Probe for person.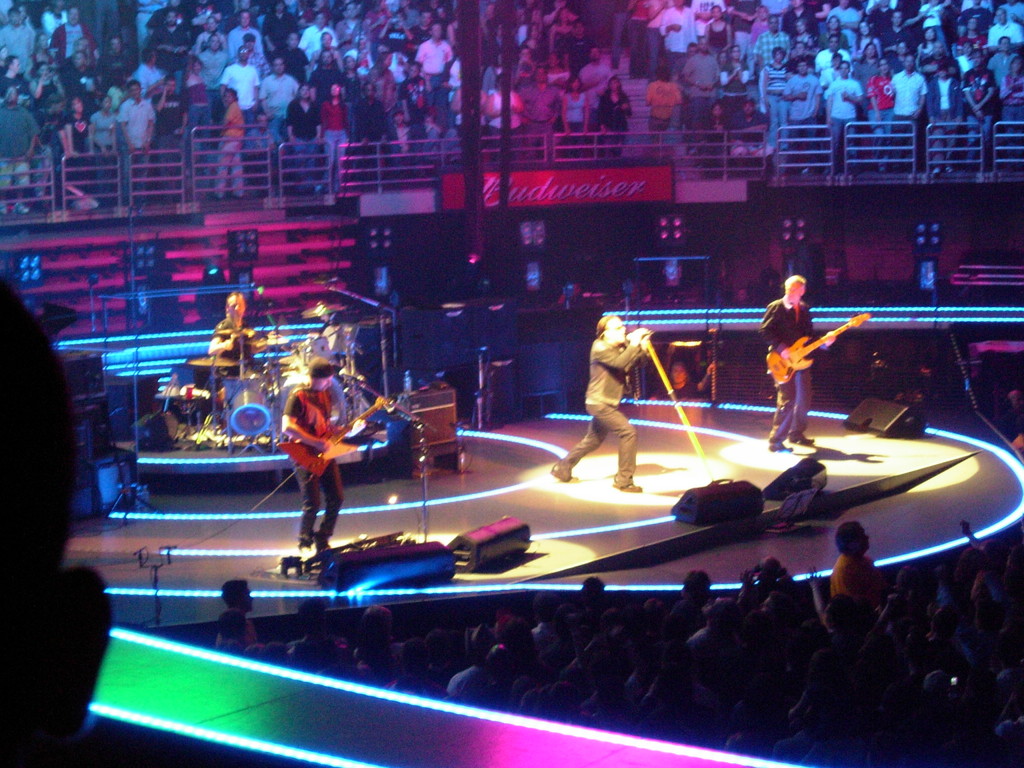
Probe result: locate(397, 61, 432, 147).
